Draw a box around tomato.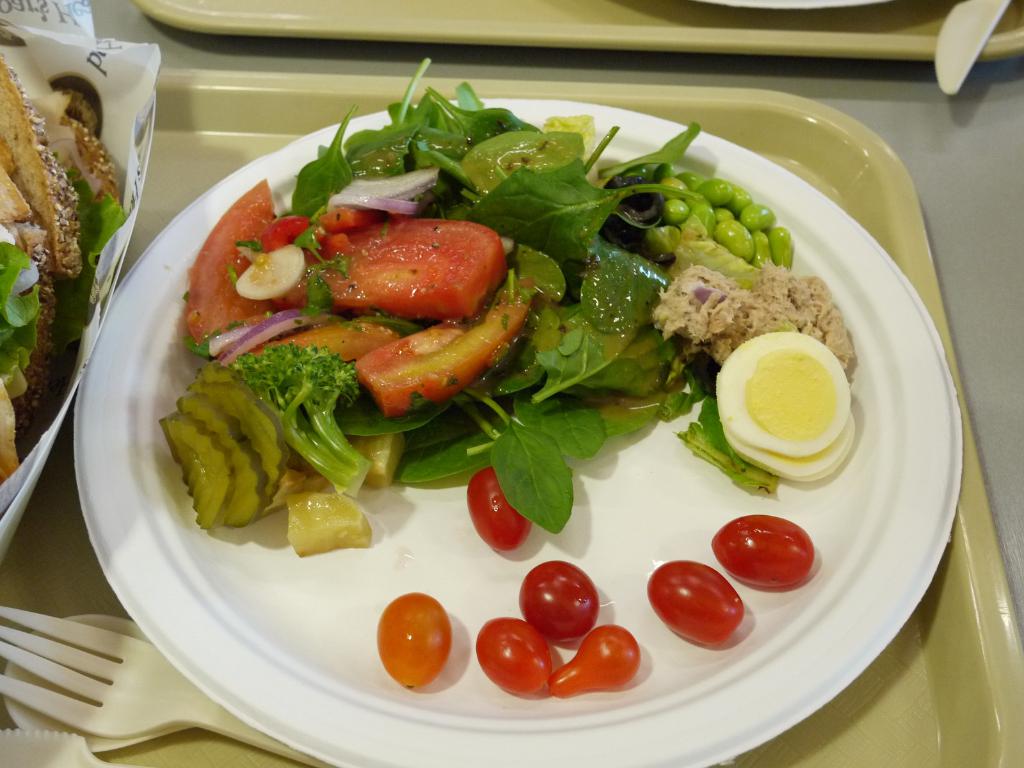
left=520, top=556, right=599, bottom=643.
